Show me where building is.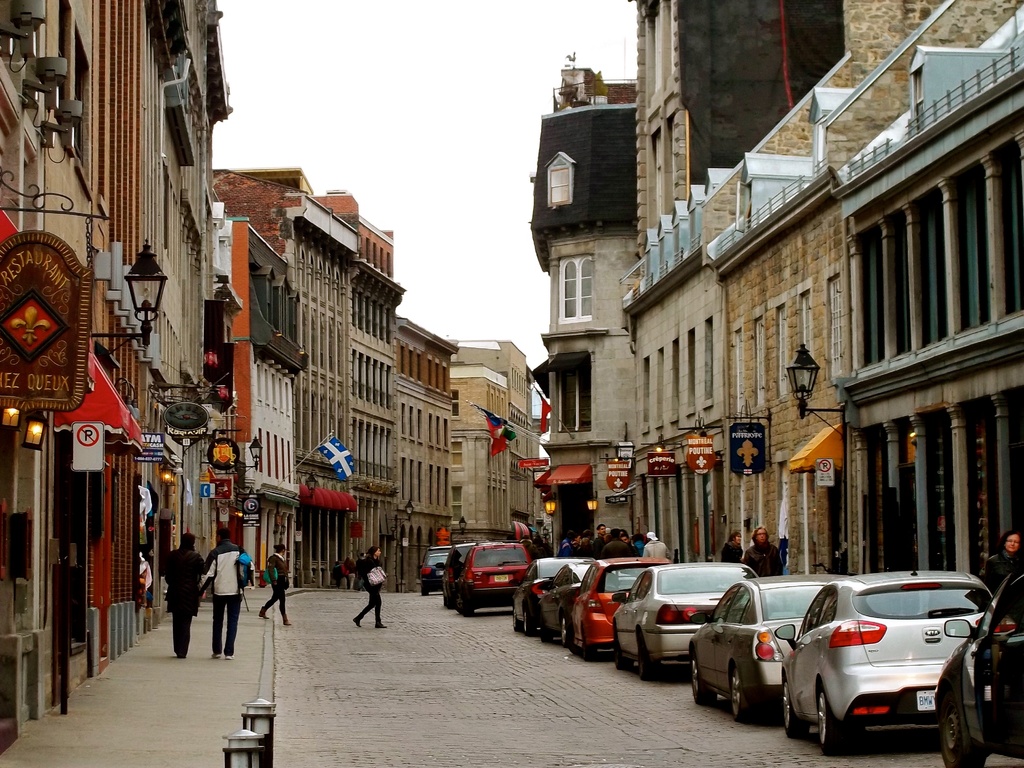
building is at [395, 317, 462, 588].
